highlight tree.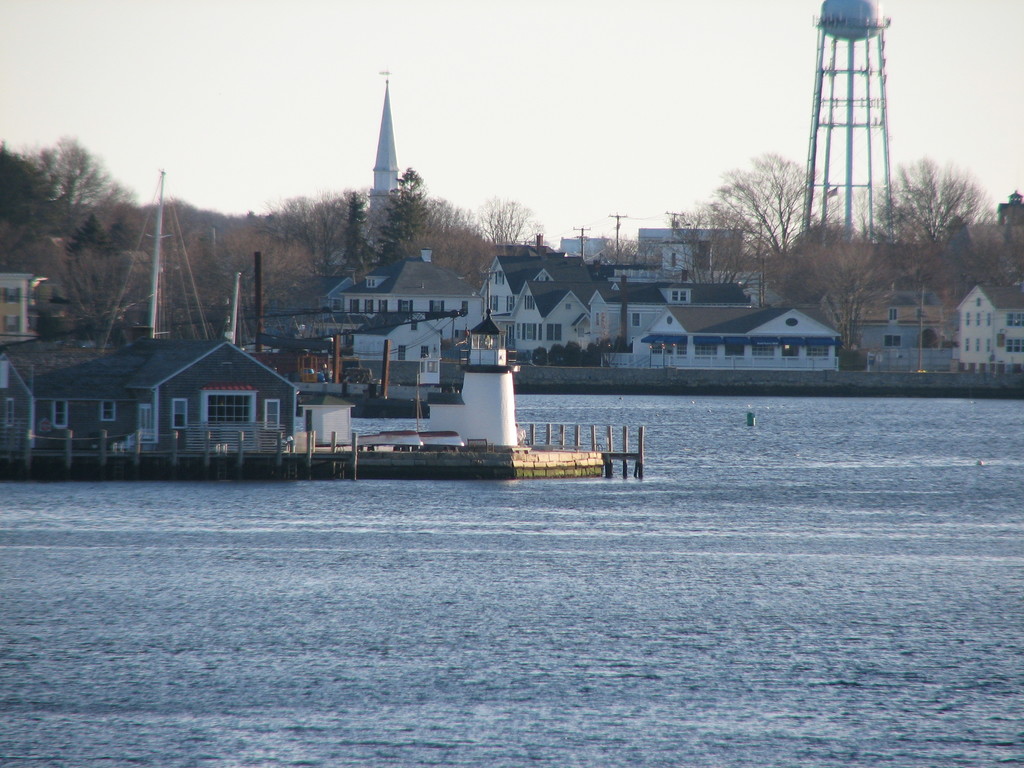
Highlighted region: box=[39, 135, 128, 233].
